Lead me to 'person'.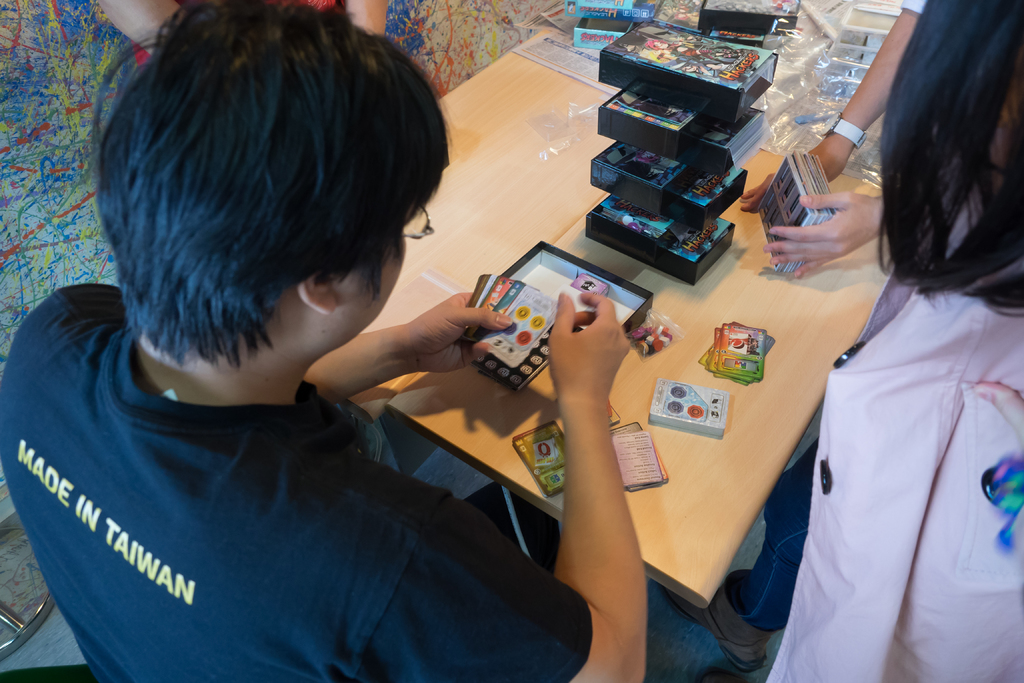
Lead to pyautogui.locateOnScreen(650, 0, 1022, 679).
